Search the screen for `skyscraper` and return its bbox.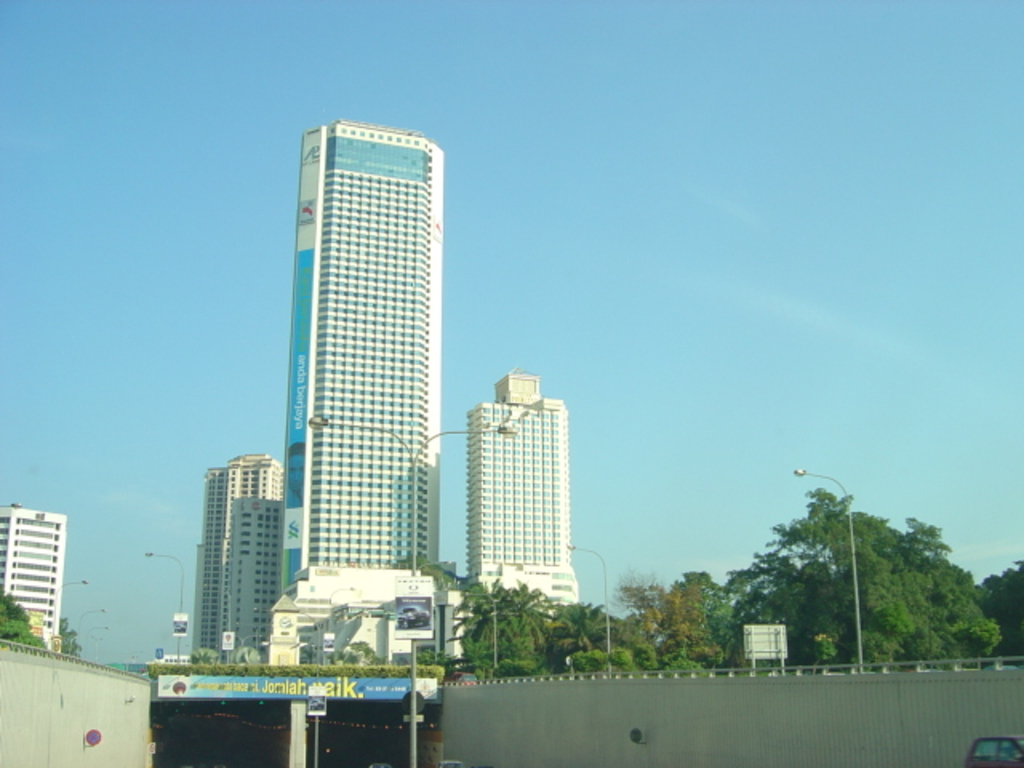
Found: box(0, 509, 66, 653).
